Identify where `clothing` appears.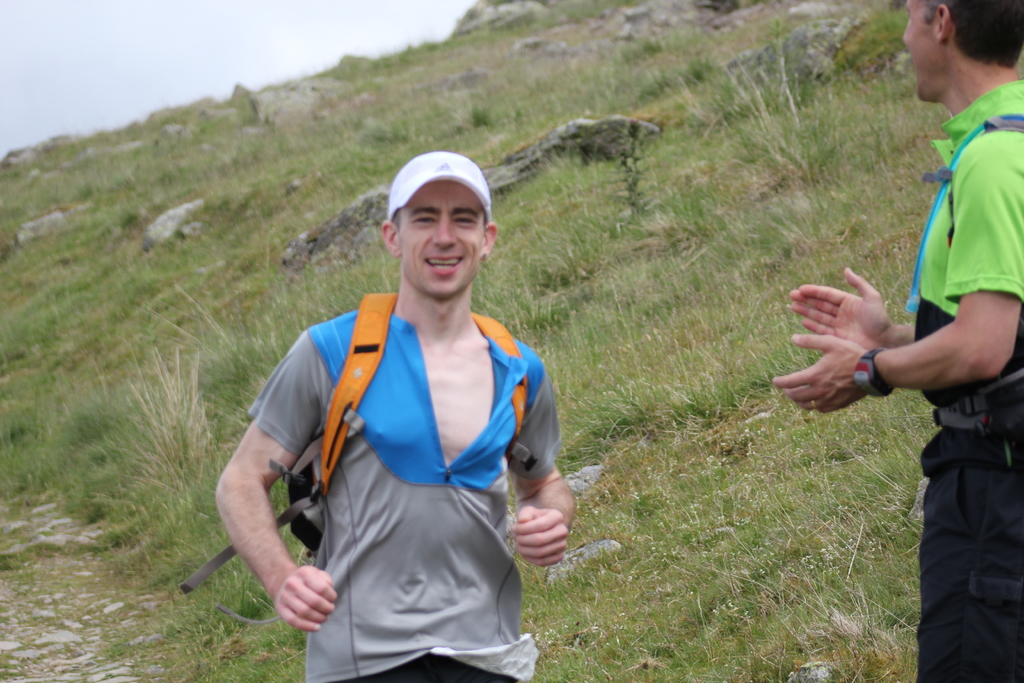
Appears at box=[253, 278, 555, 648].
